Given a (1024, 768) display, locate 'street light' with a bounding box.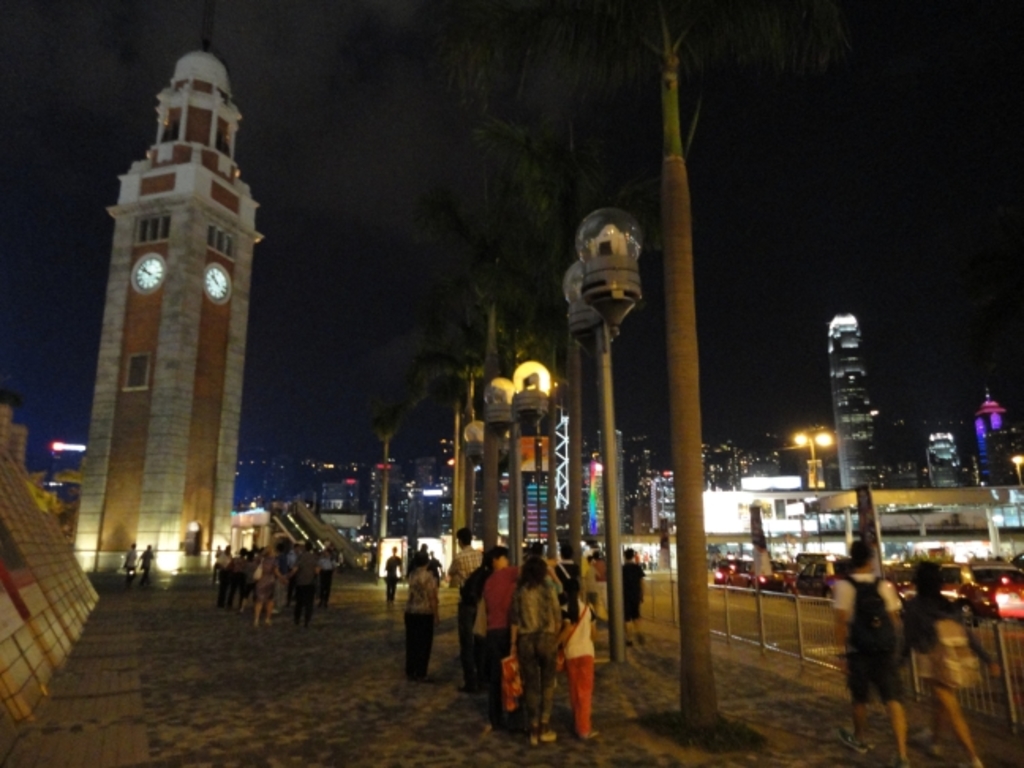
Located: box=[509, 357, 550, 566].
